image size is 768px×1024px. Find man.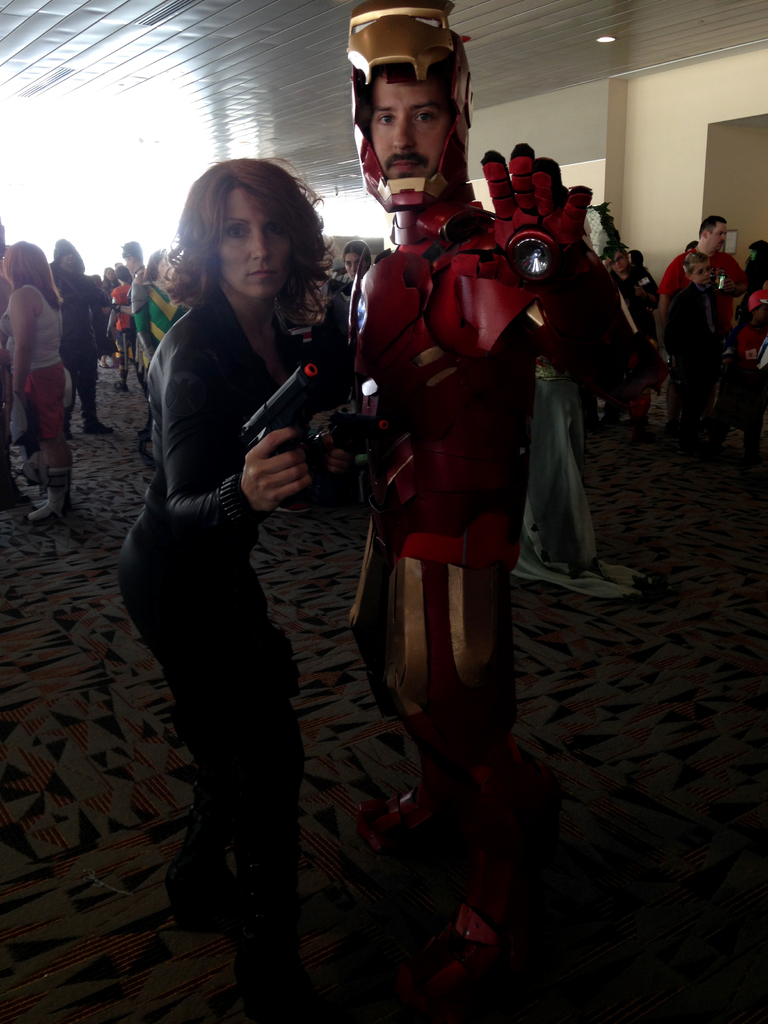
(119,237,143,271).
